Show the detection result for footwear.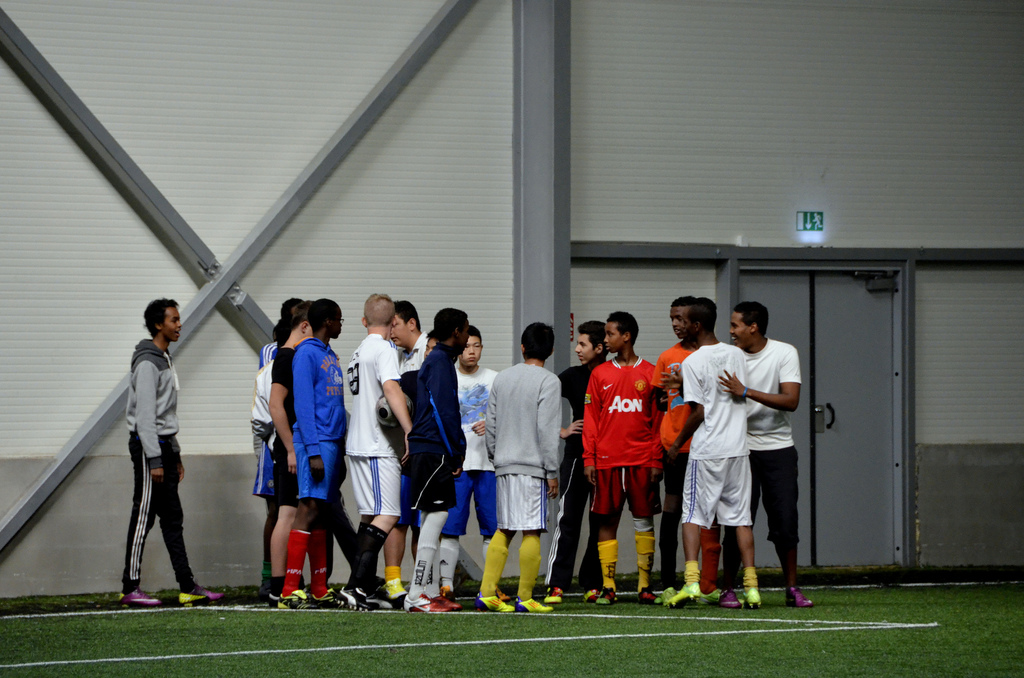
bbox(401, 592, 451, 613).
